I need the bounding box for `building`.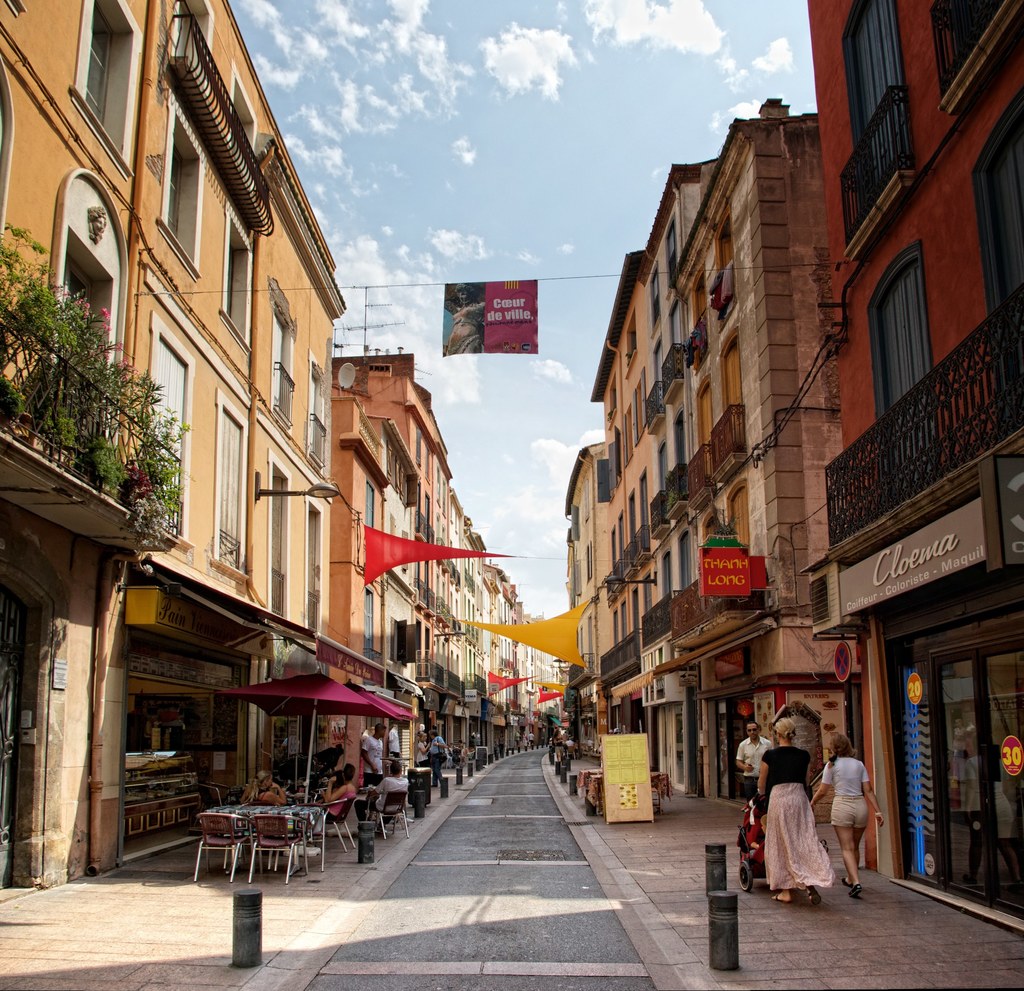
Here it is: {"x1": 586, "y1": 260, "x2": 650, "y2": 700}.
